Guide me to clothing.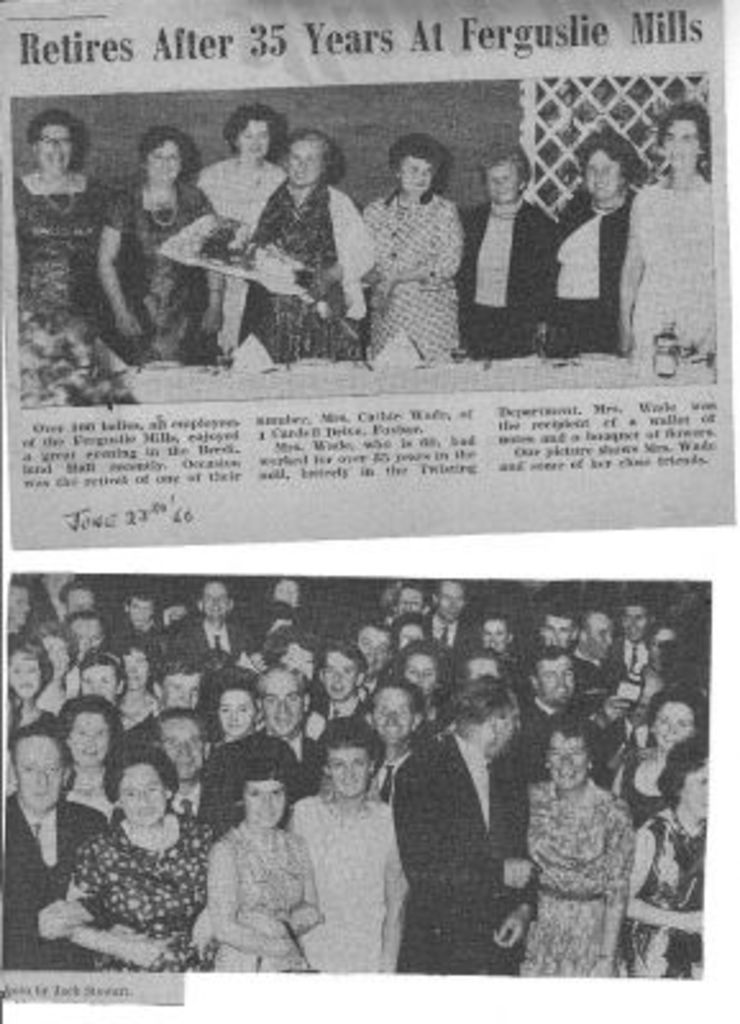
Guidance: select_region(287, 788, 410, 975).
